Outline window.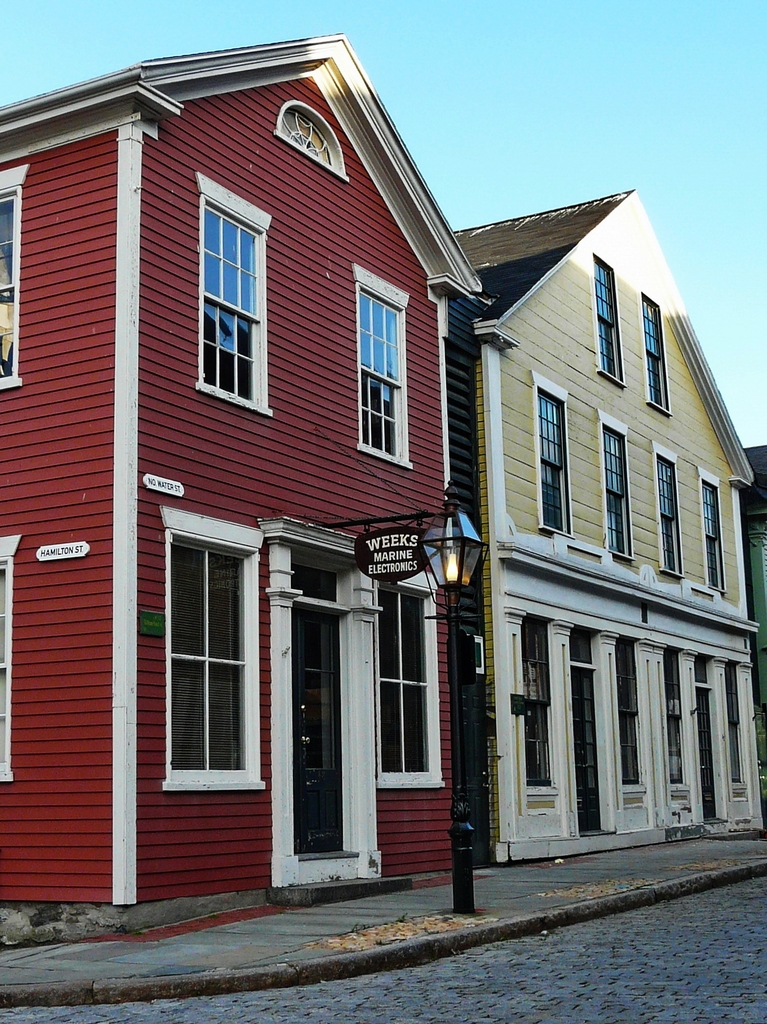
Outline: 0,161,26,401.
